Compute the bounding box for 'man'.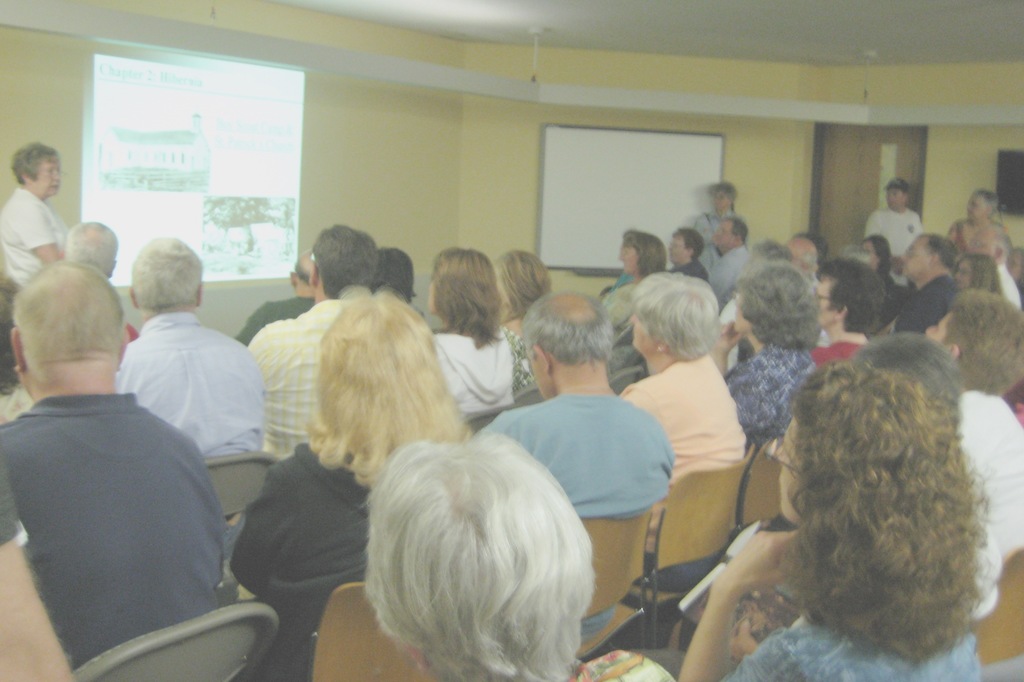
<box>0,259,221,671</box>.
